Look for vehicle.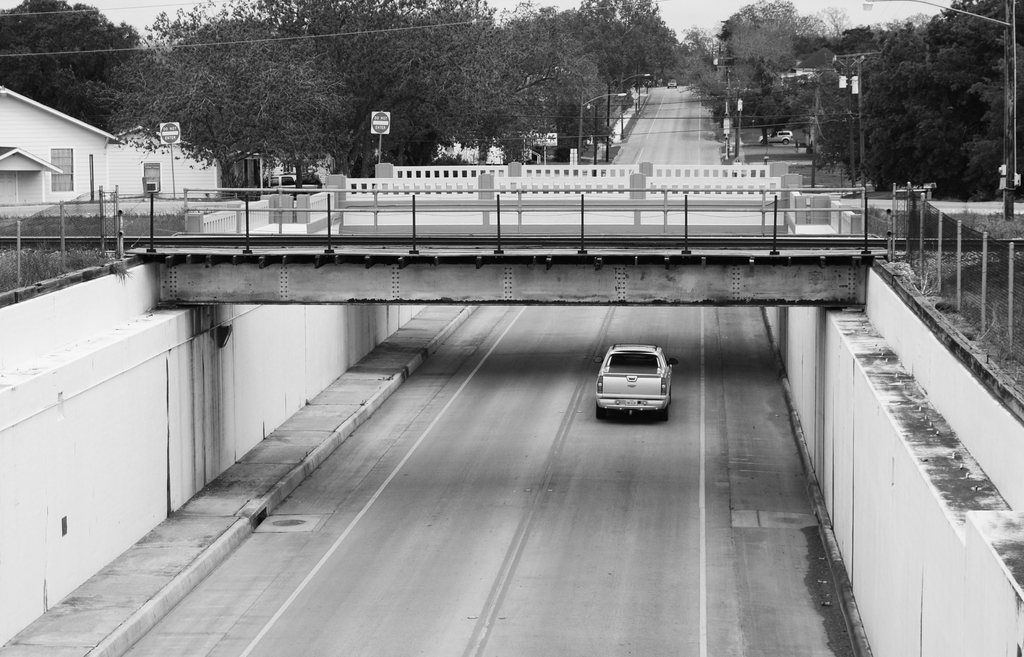
Found: bbox=(595, 343, 678, 425).
